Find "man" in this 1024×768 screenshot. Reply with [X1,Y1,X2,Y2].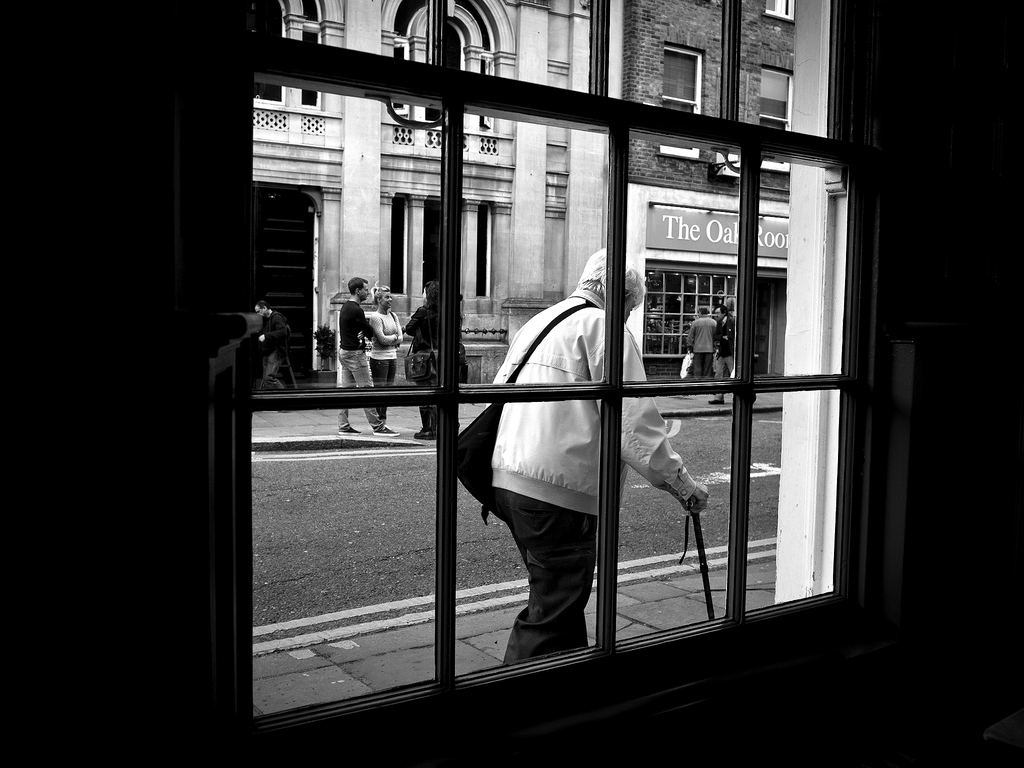
[457,223,666,677].
